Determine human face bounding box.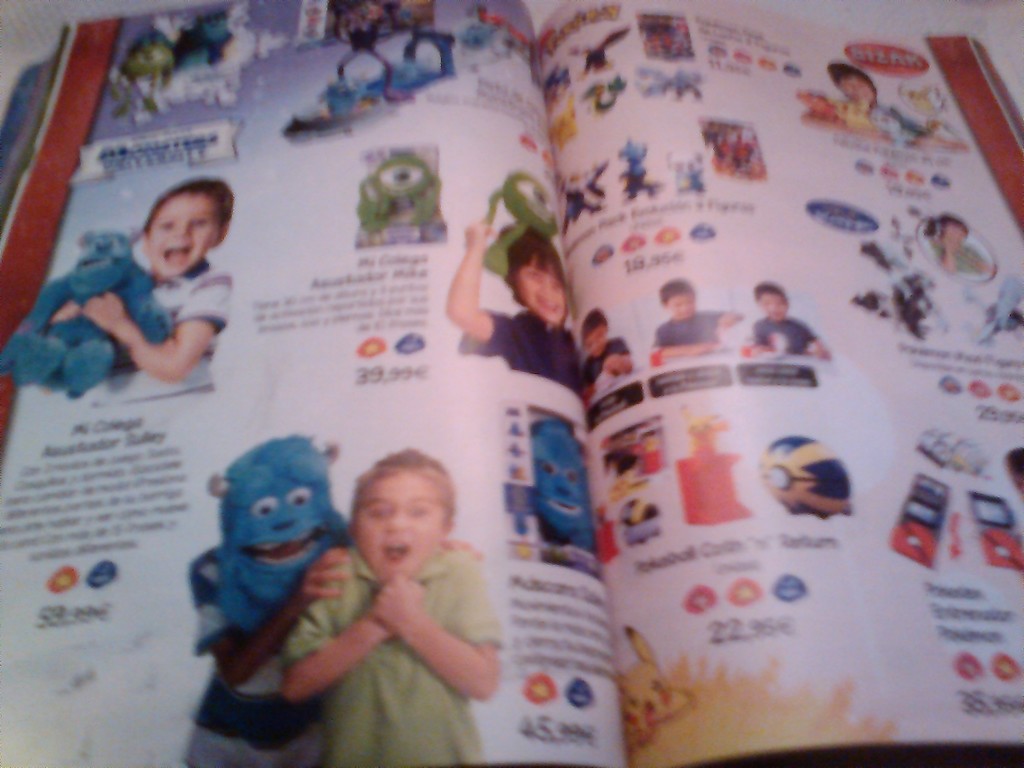
Determined: Rect(356, 470, 444, 584).
